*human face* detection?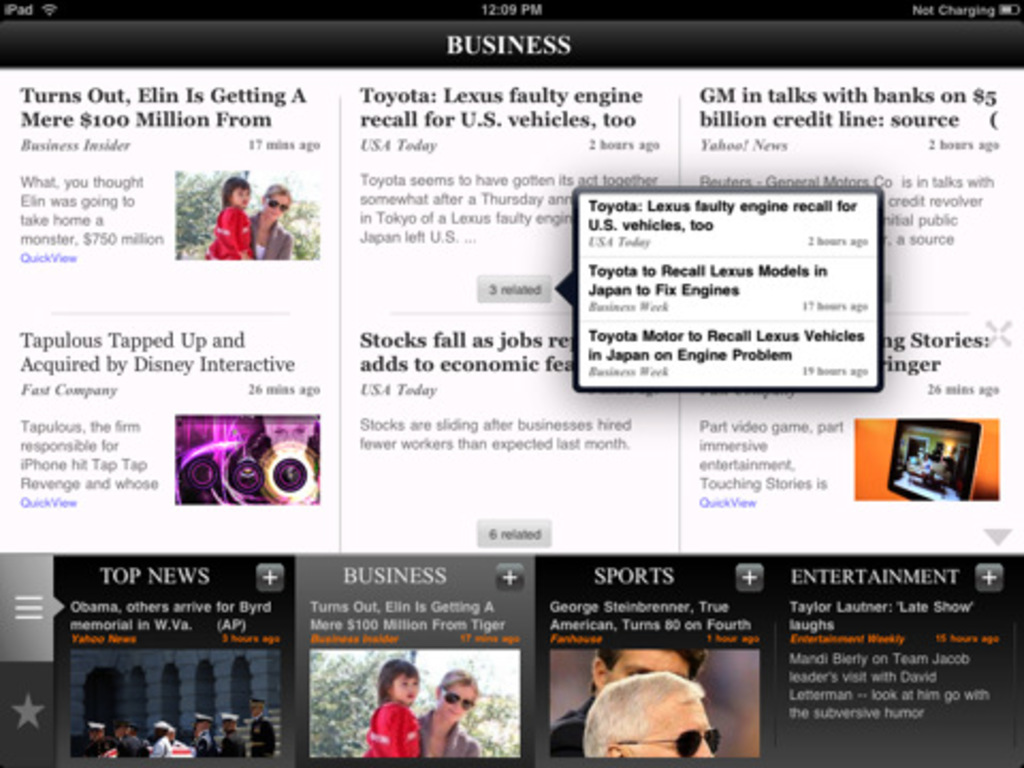
[x1=608, y1=649, x2=689, y2=683]
